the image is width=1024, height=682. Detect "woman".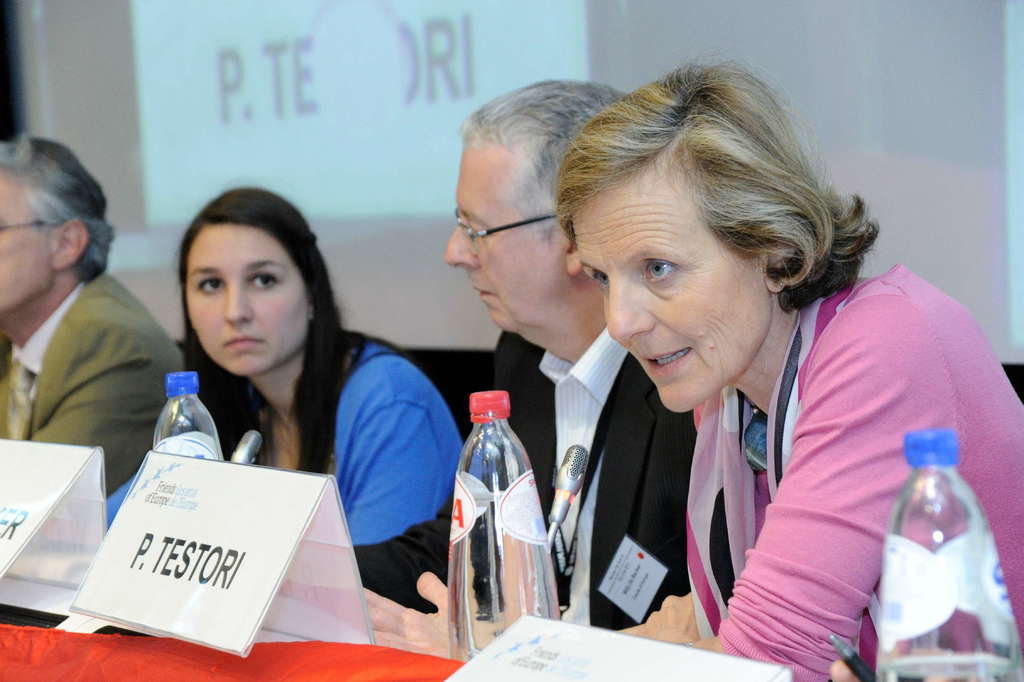
Detection: (x1=348, y1=62, x2=1023, y2=681).
